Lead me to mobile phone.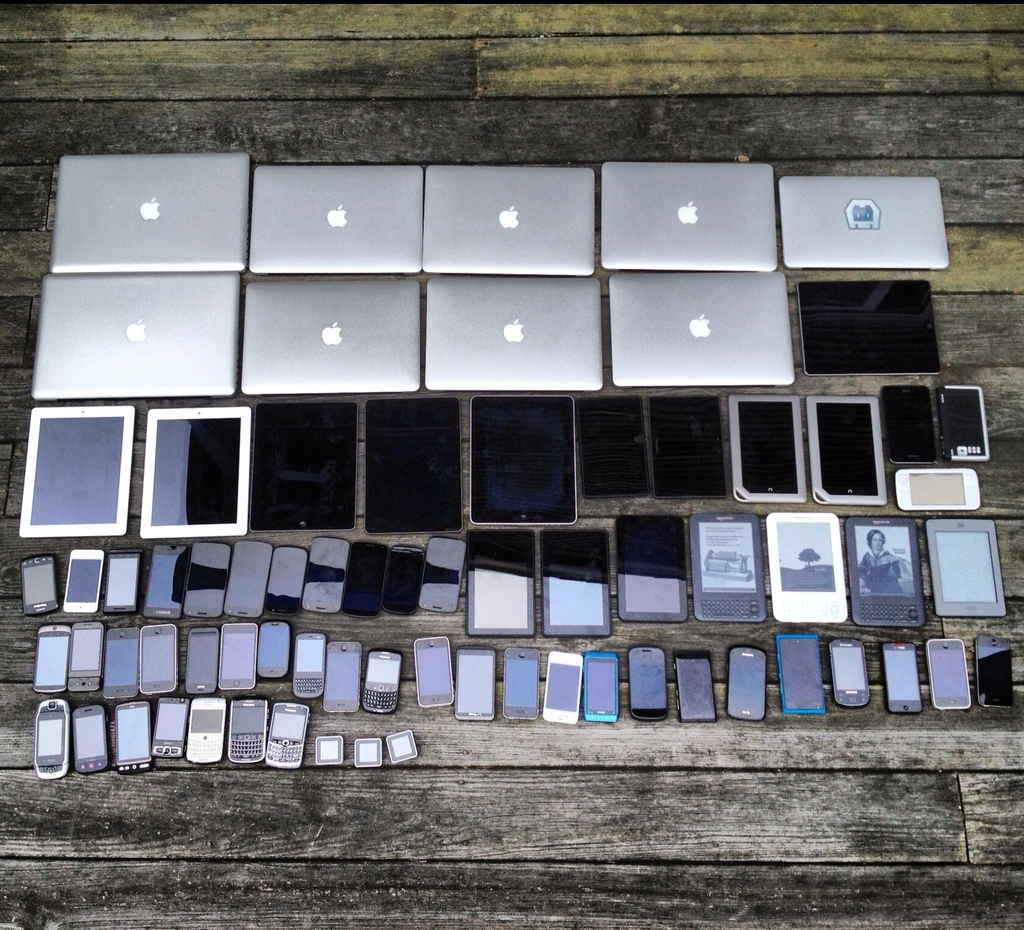
Lead to select_region(344, 540, 389, 617).
